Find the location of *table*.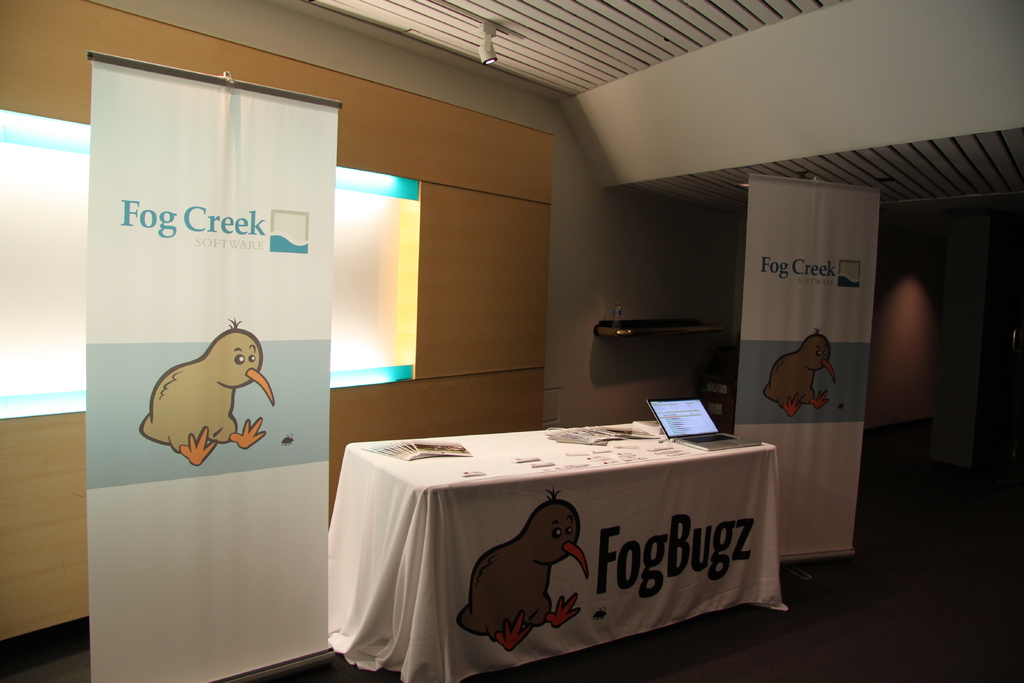
Location: (x1=312, y1=411, x2=801, y2=682).
